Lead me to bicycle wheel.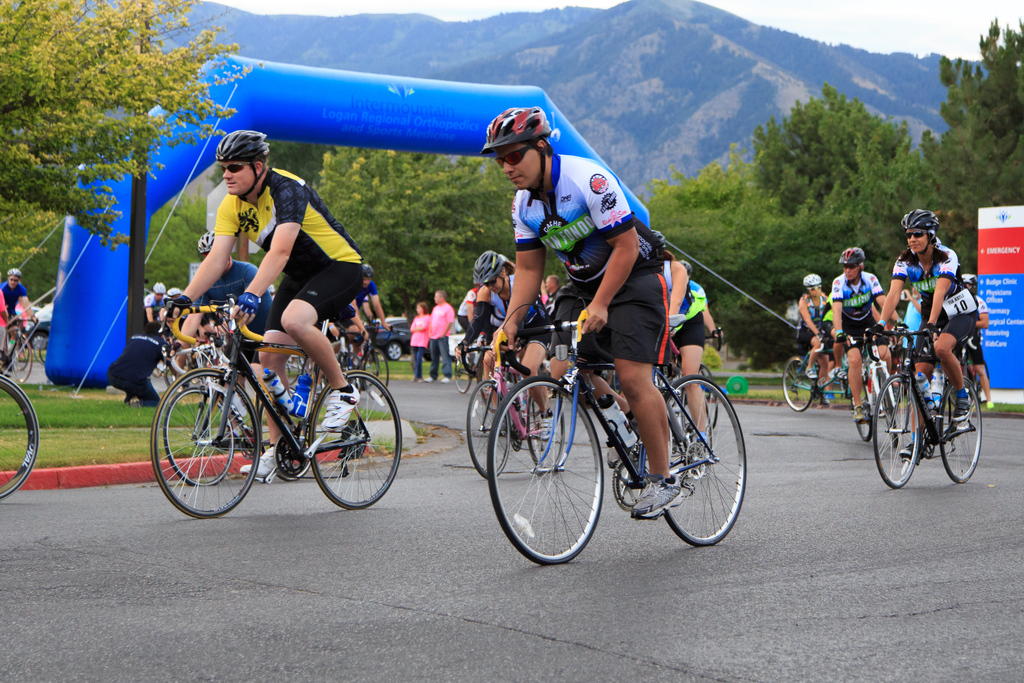
Lead to x1=338 y1=352 x2=364 y2=384.
